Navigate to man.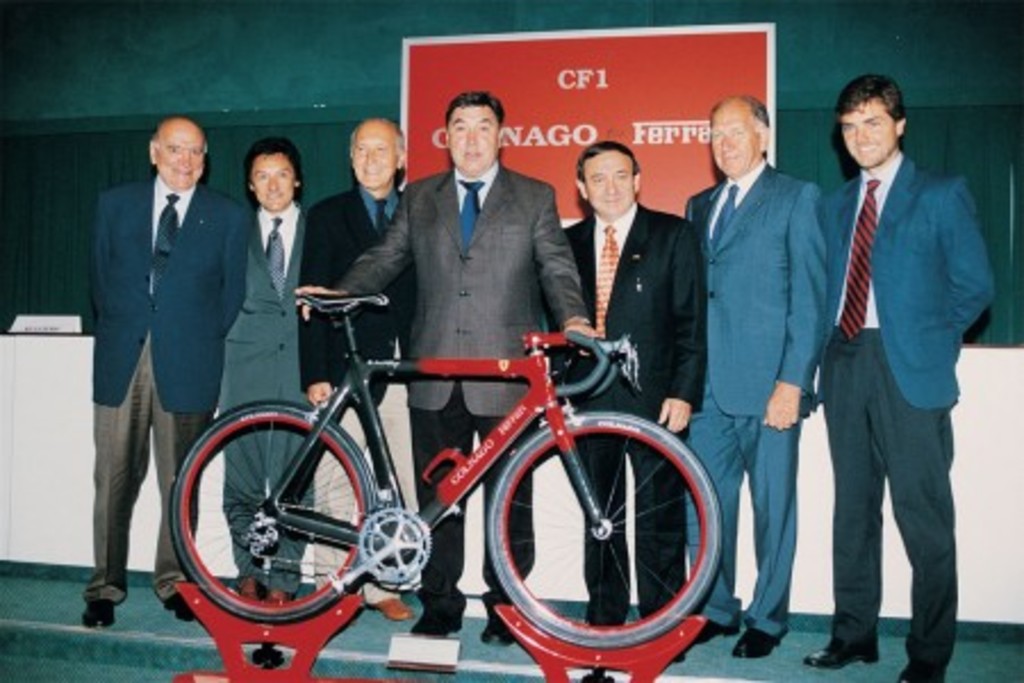
Navigation target: 783,57,990,676.
